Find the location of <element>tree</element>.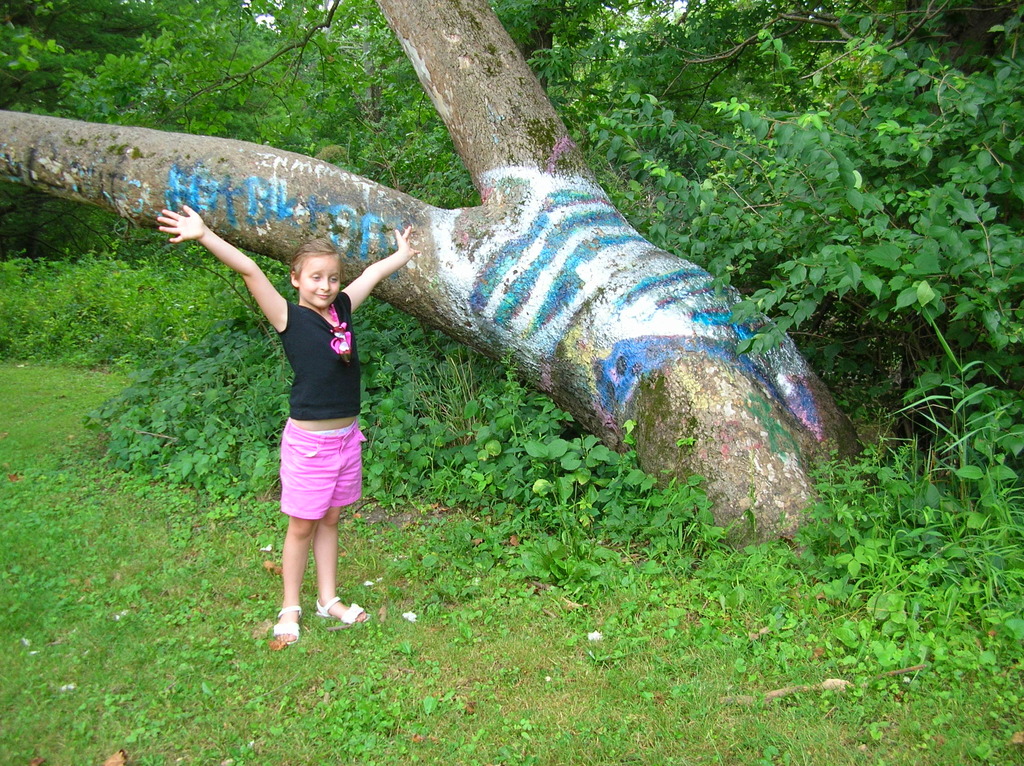
Location: BBox(0, 1, 887, 568).
